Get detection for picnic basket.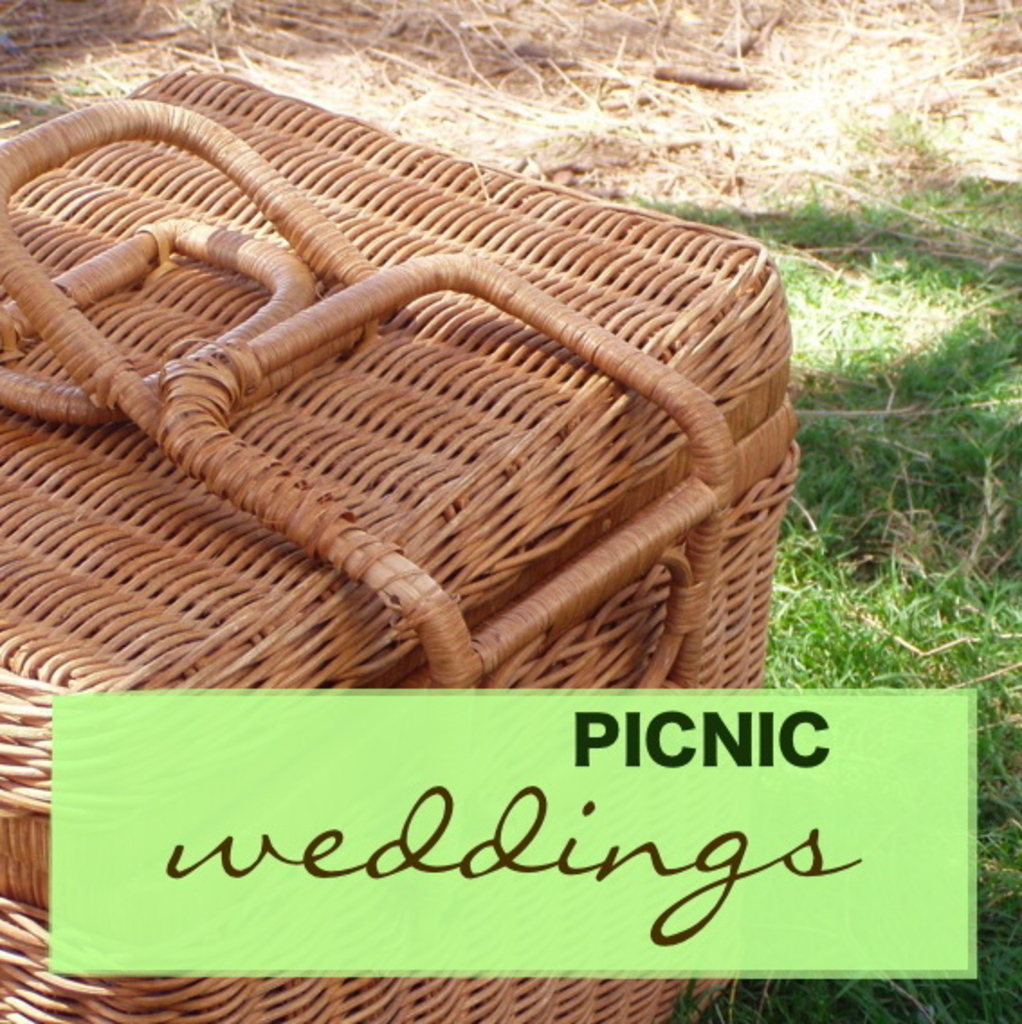
Detection: region(0, 67, 798, 1022).
